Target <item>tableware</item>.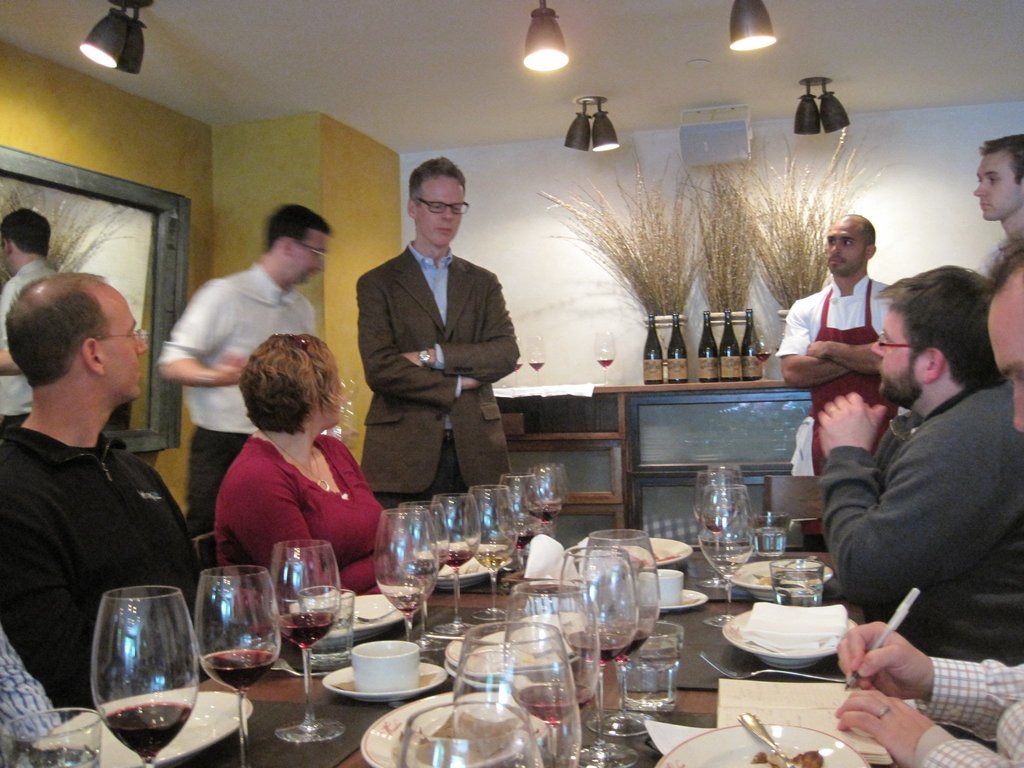
Target region: l=300, t=584, r=360, b=666.
